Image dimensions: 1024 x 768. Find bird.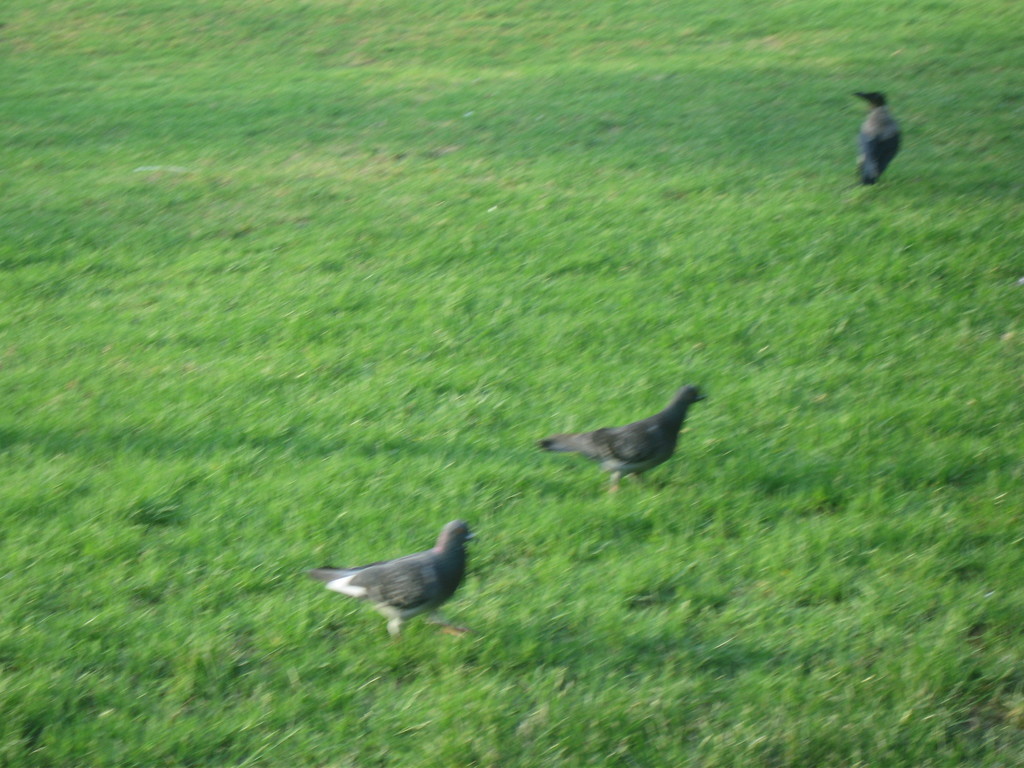
<region>541, 387, 708, 497</region>.
